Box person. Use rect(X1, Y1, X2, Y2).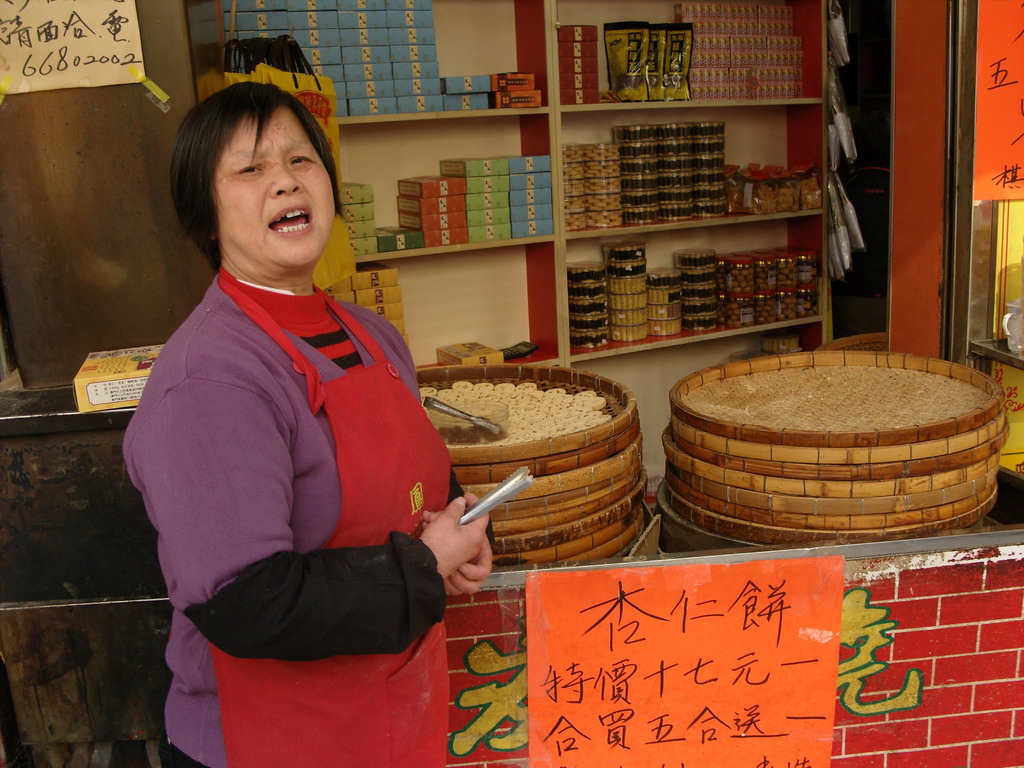
rect(121, 44, 477, 760).
